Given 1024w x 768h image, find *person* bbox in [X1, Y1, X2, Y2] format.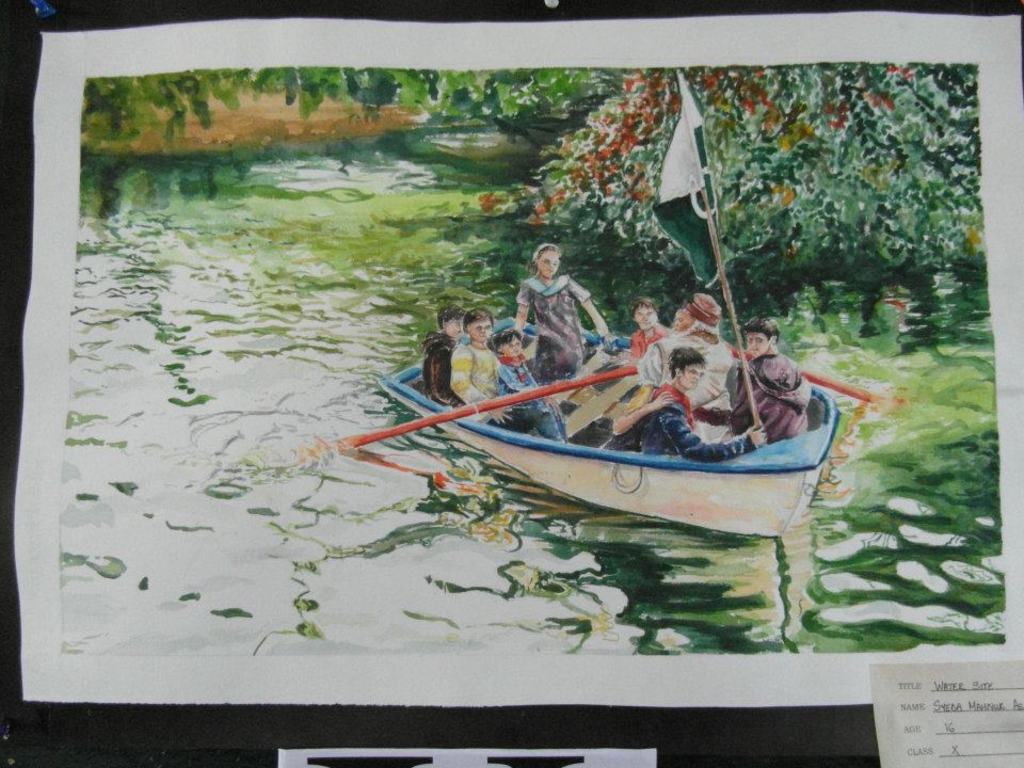
[628, 353, 769, 465].
